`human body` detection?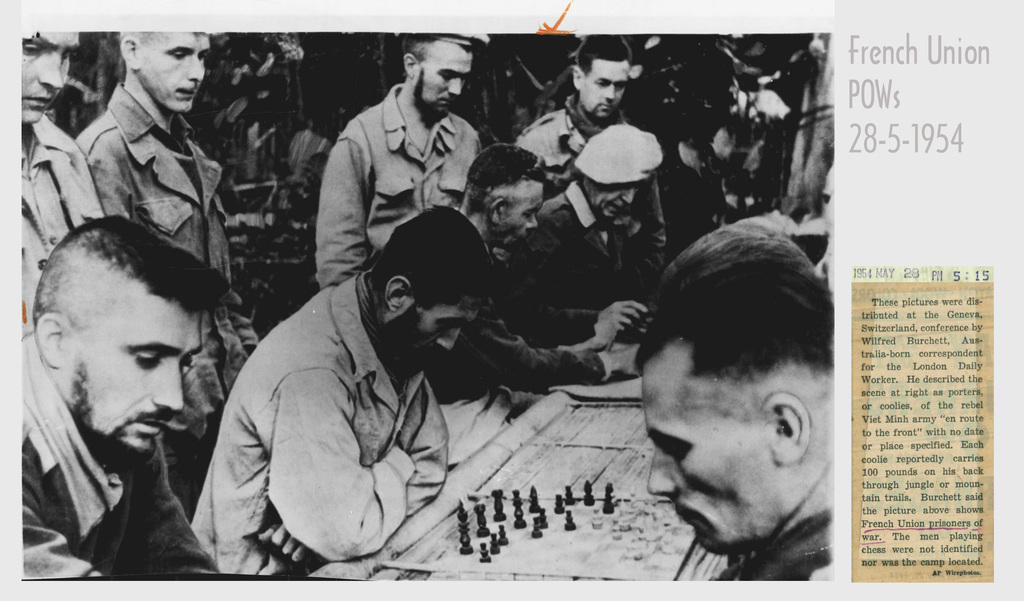
select_region(77, 81, 261, 526)
